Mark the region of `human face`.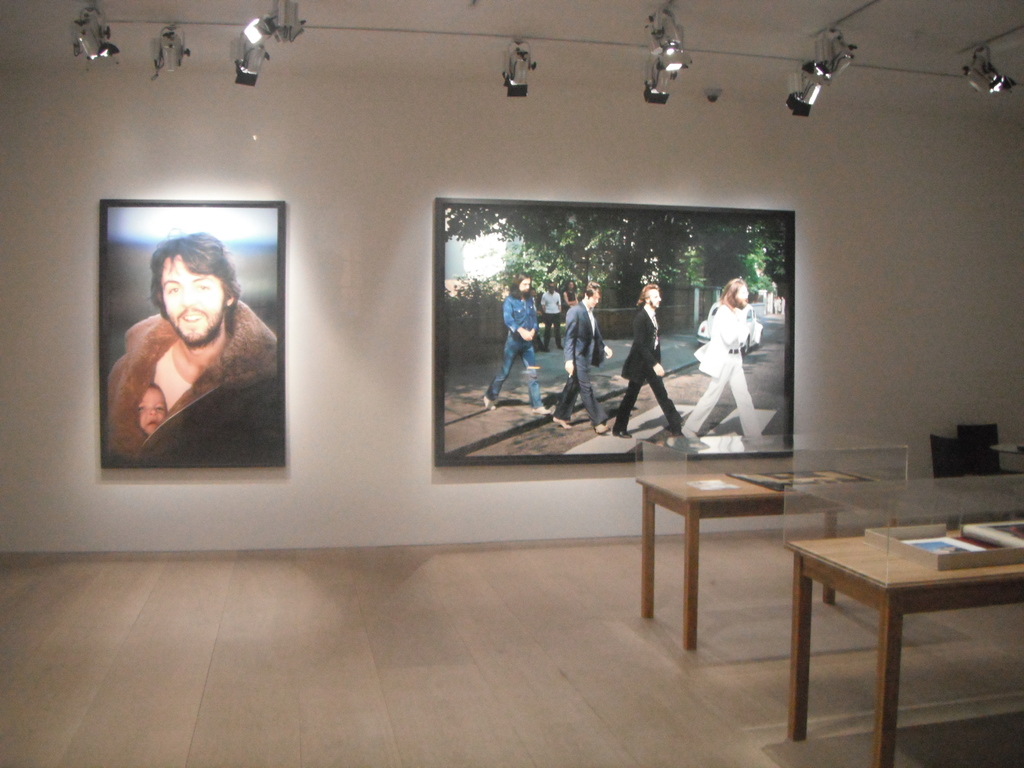
Region: bbox=[586, 292, 600, 308].
